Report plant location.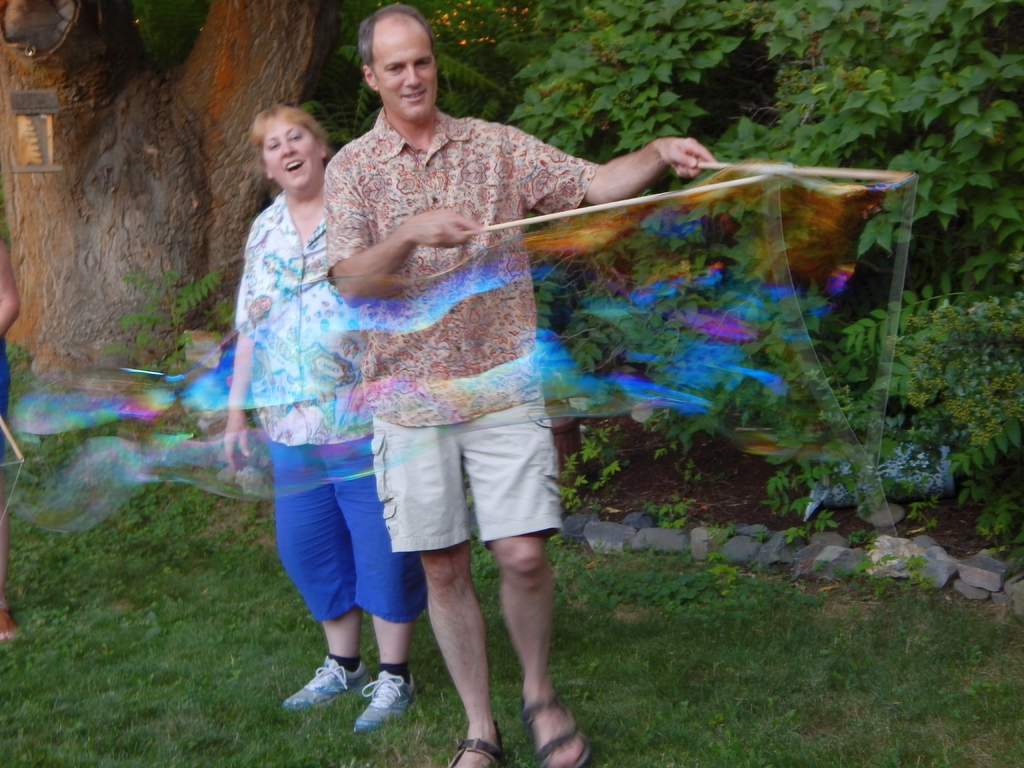
Report: Rect(783, 508, 847, 545).
